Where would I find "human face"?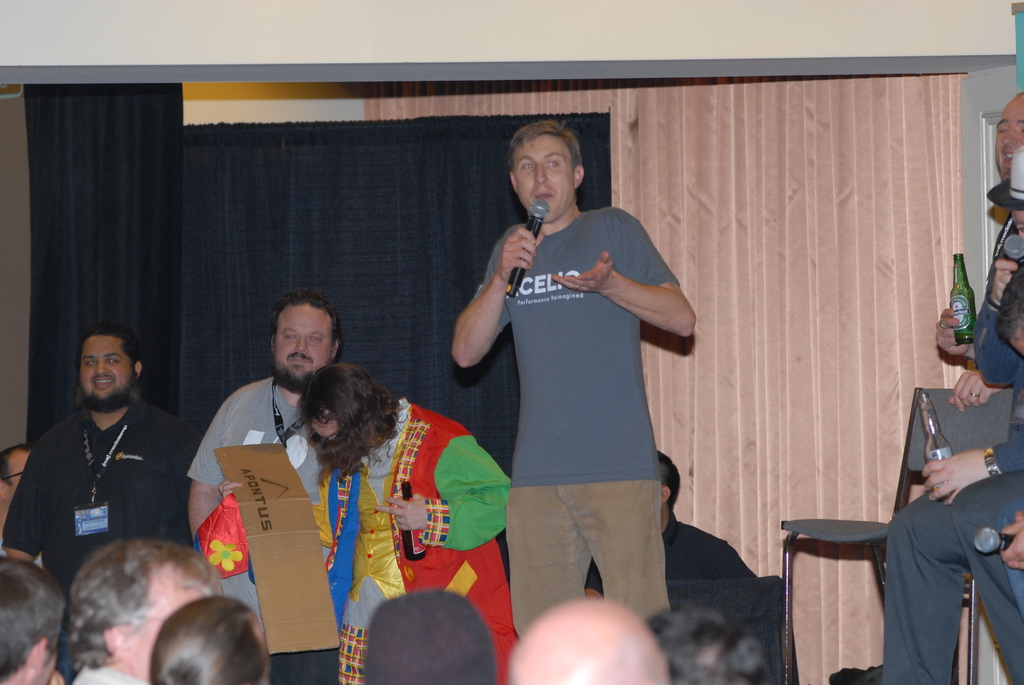
At (left=77, top=331, right=140, bottom=413).
